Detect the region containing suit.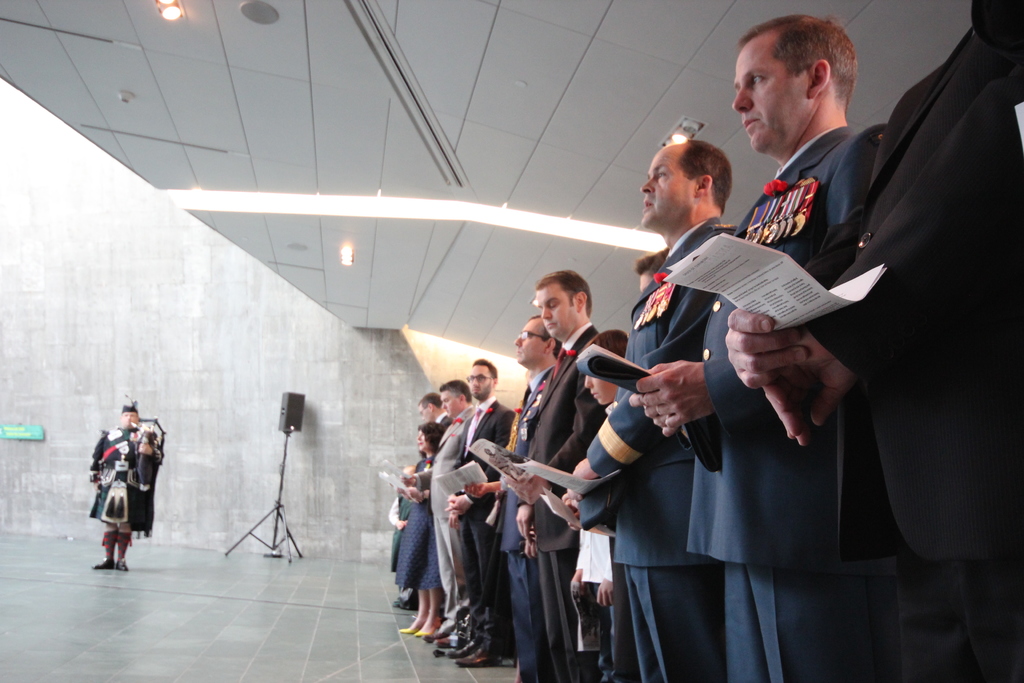
(left=674, top=62, right=934, bottom=638).
